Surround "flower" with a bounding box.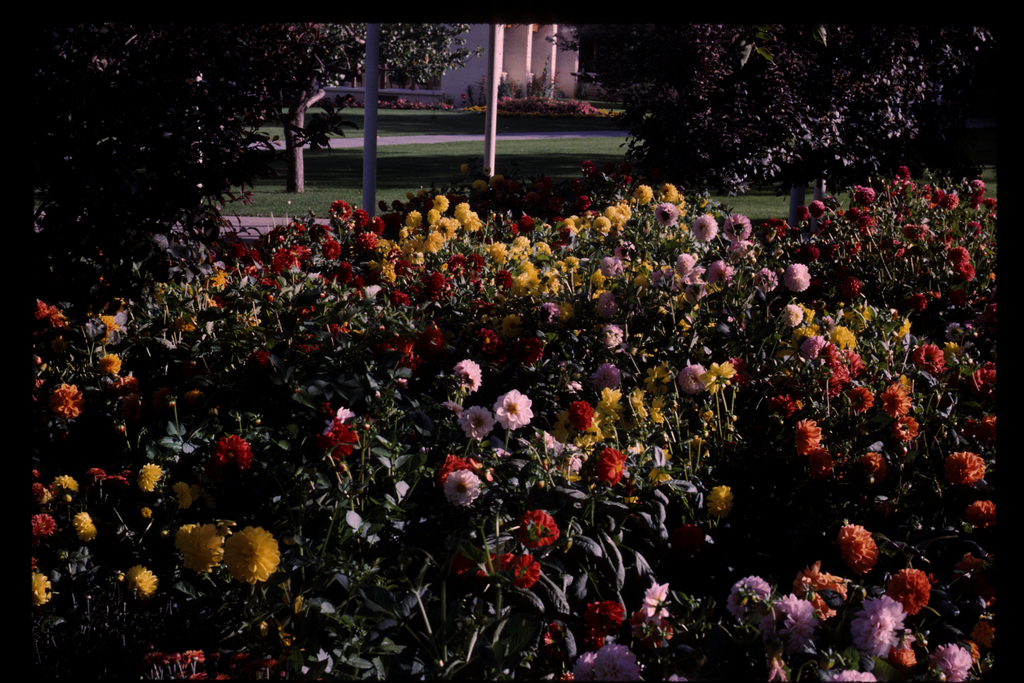
460:406:497:438.
